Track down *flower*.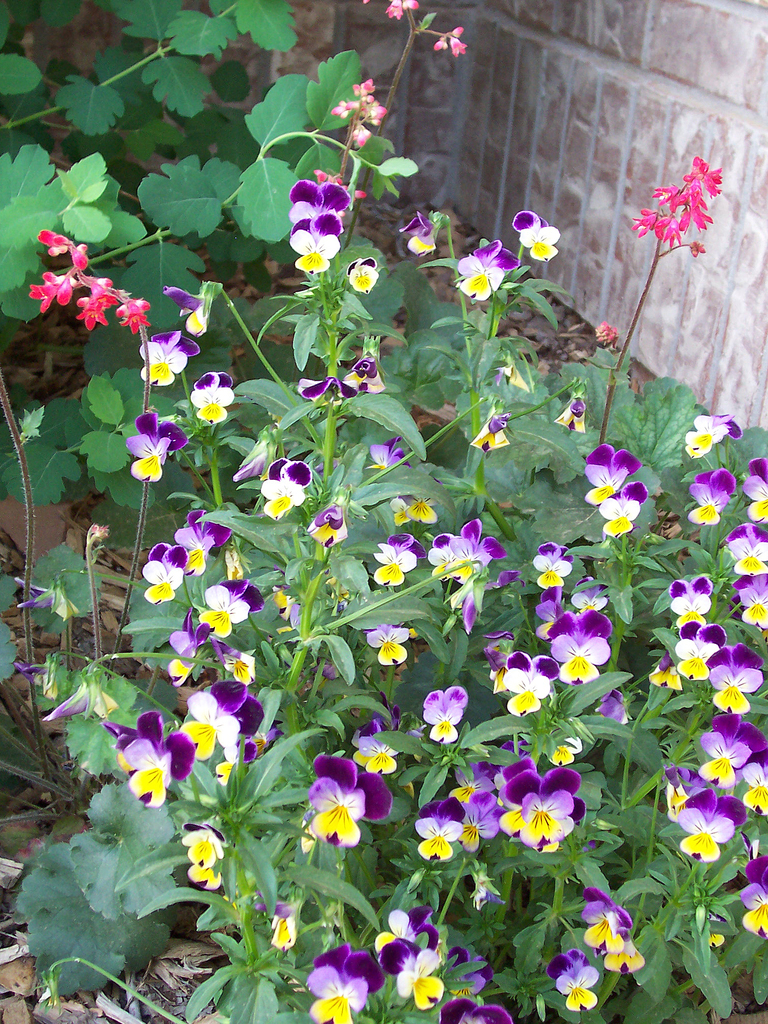
Tracked to (x1=306, y1=753, x2=390, y2=852).
